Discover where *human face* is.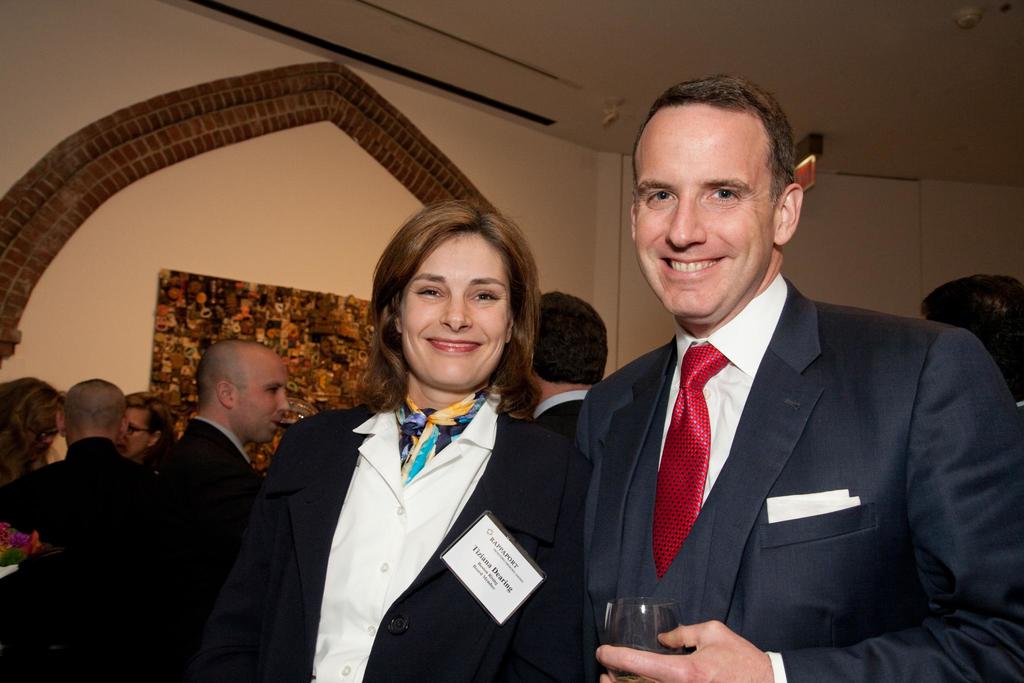
Discovered at 637,111,771,318.
